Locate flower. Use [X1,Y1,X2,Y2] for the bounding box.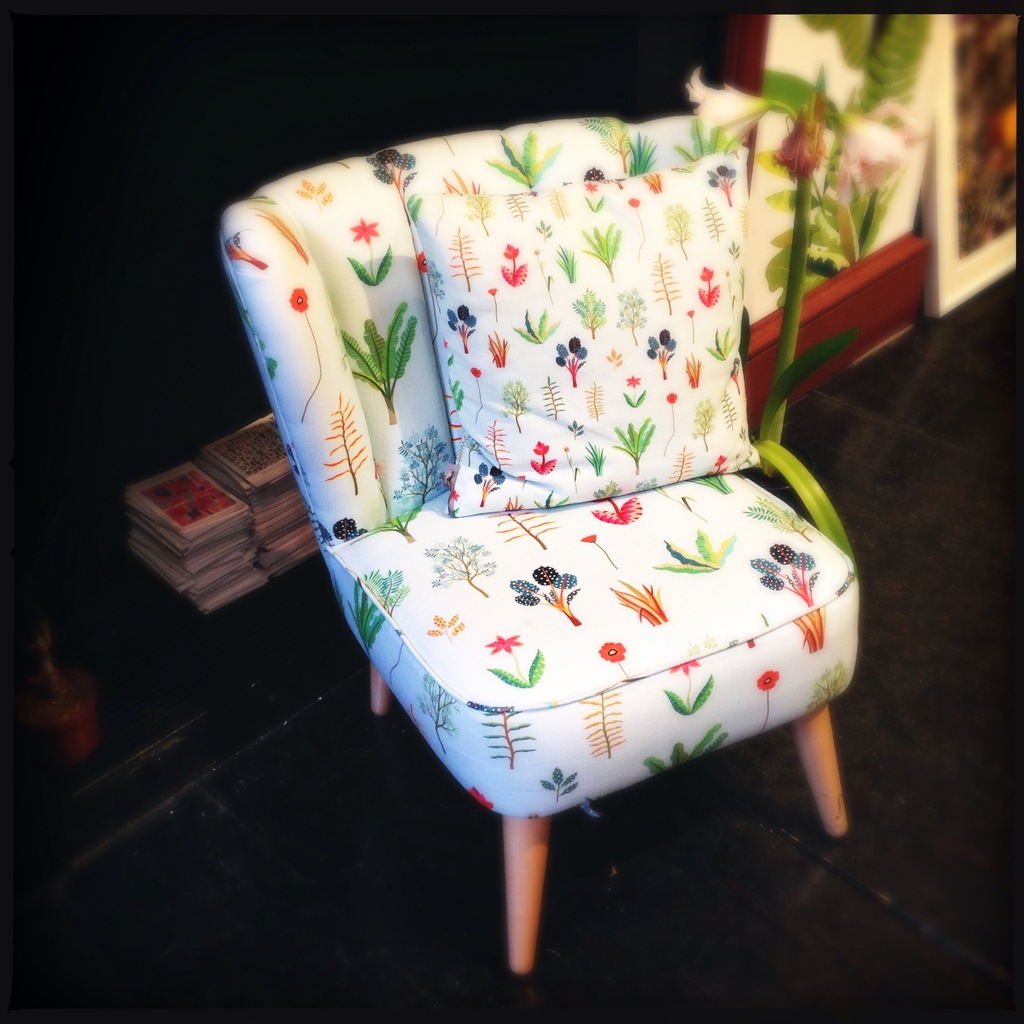
[627,374,641,387].
